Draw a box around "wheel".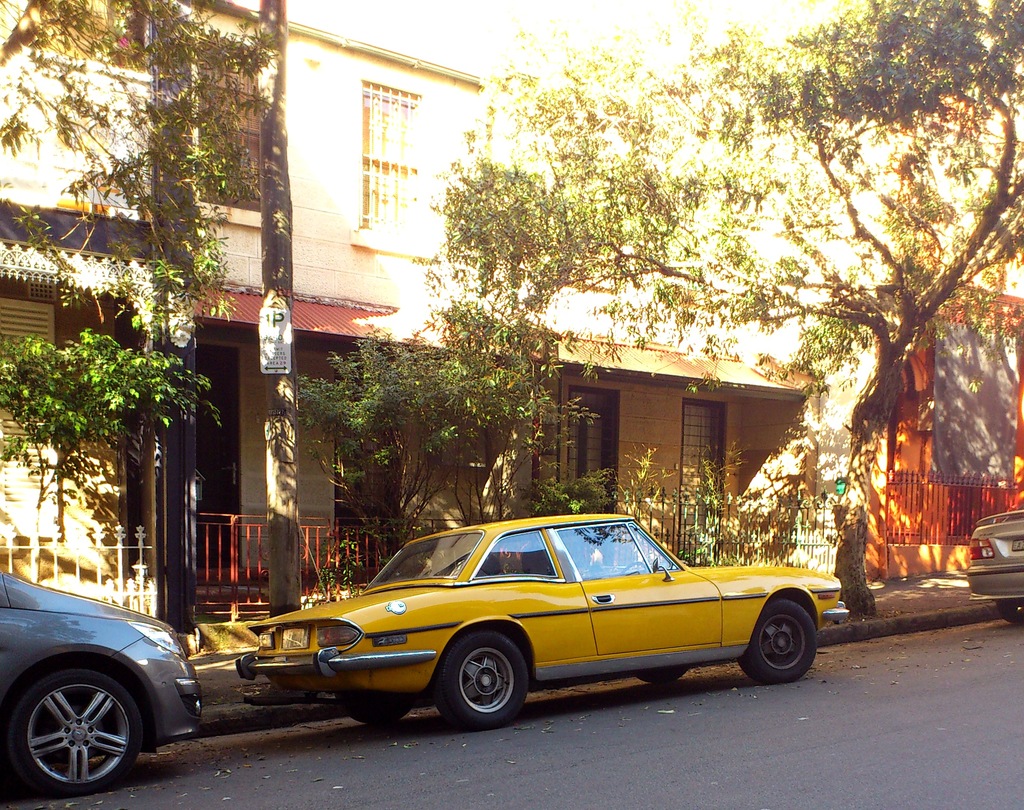
box(342, 688, 410, 727).
